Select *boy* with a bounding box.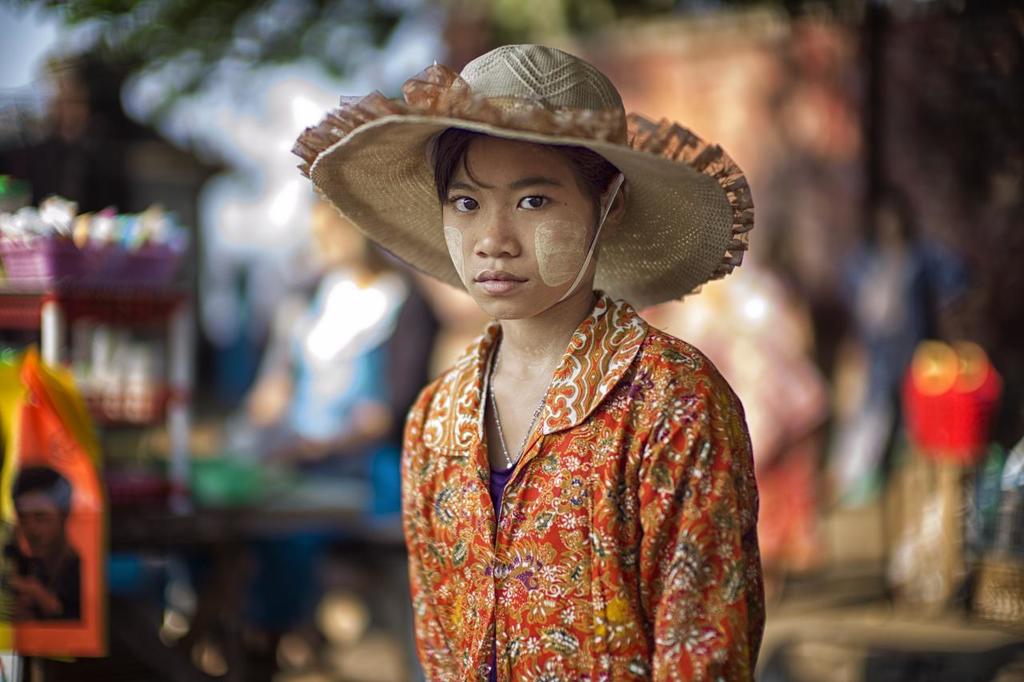
<region>331, 67, 778, 667</region>.
